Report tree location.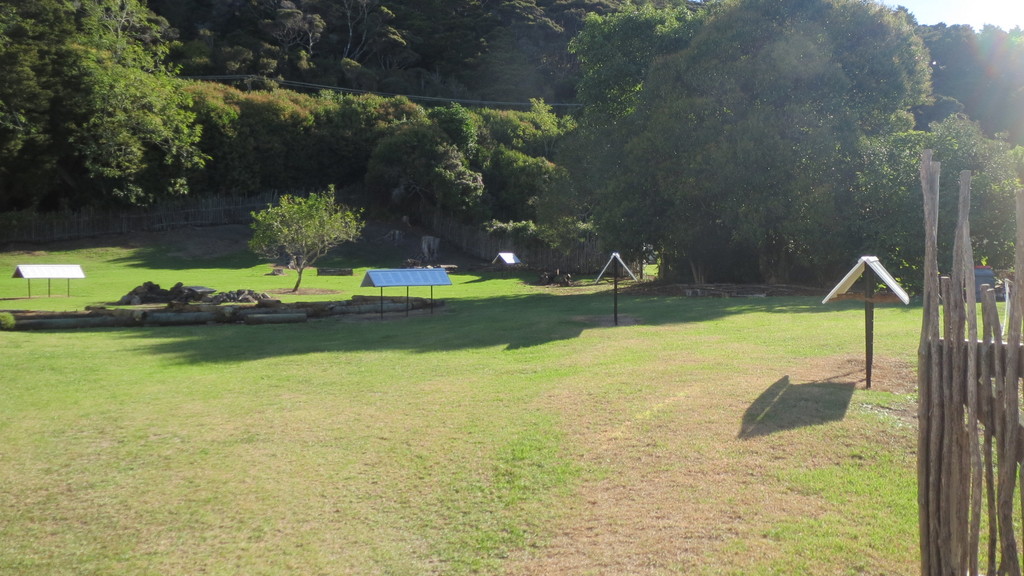
Report: 249,185,364,295.
